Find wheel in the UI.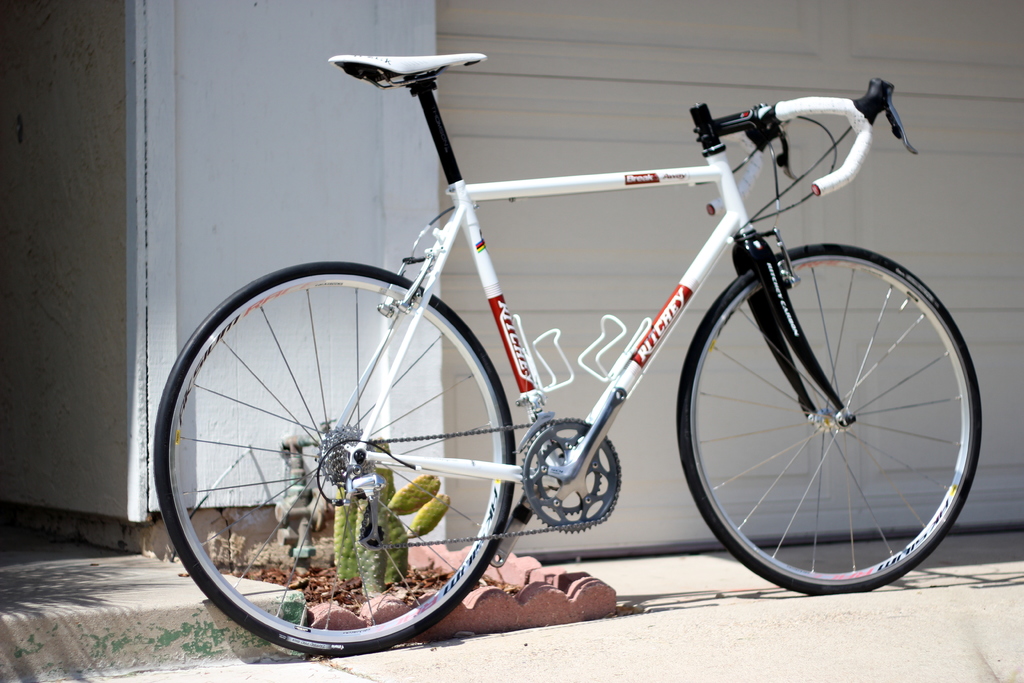
UI element at 519/418/624/536.
